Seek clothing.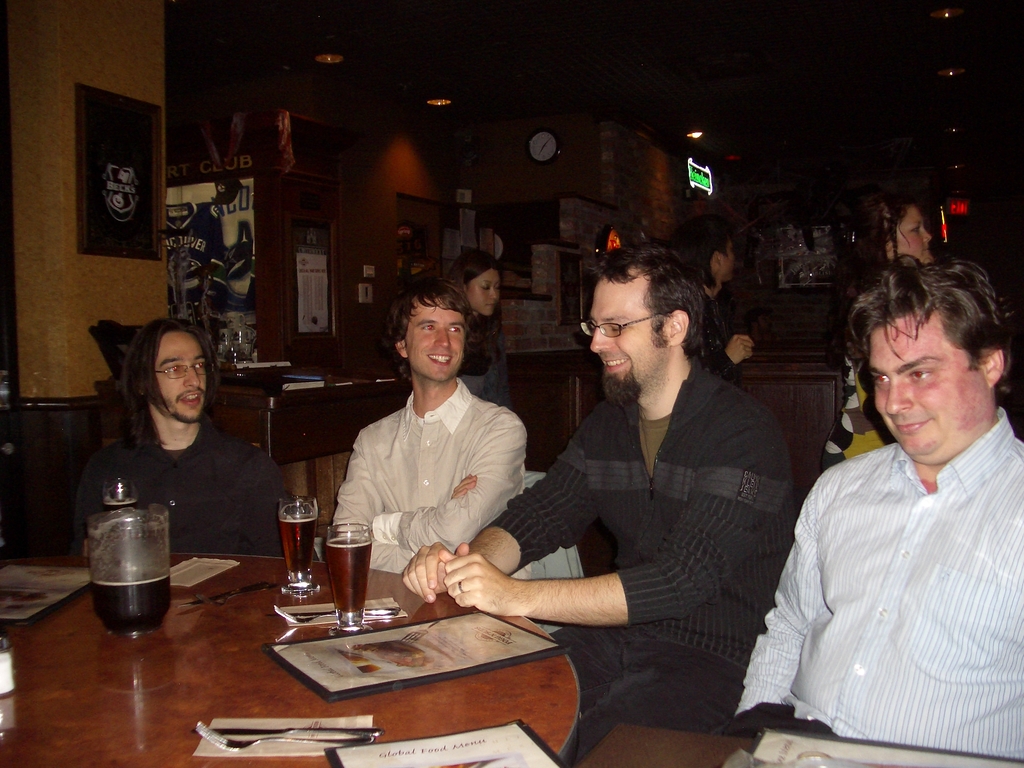
(left=484, top=355, right=794, bottom=767).
